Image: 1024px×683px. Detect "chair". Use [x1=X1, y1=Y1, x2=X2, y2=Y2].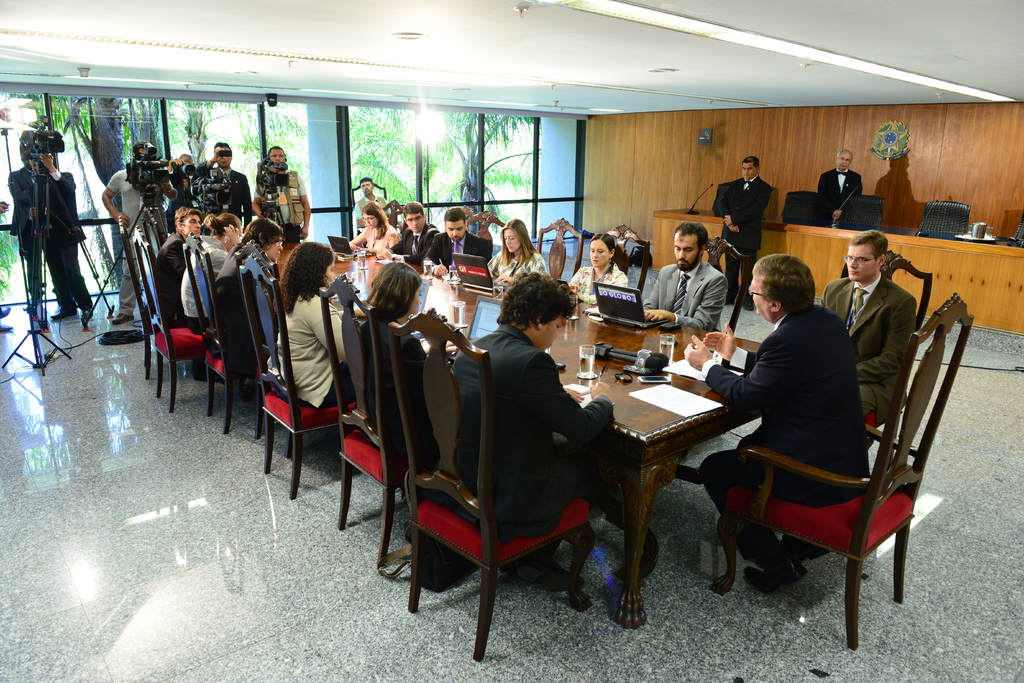
[x1=316, y1=273, x2=414, y2=575].
